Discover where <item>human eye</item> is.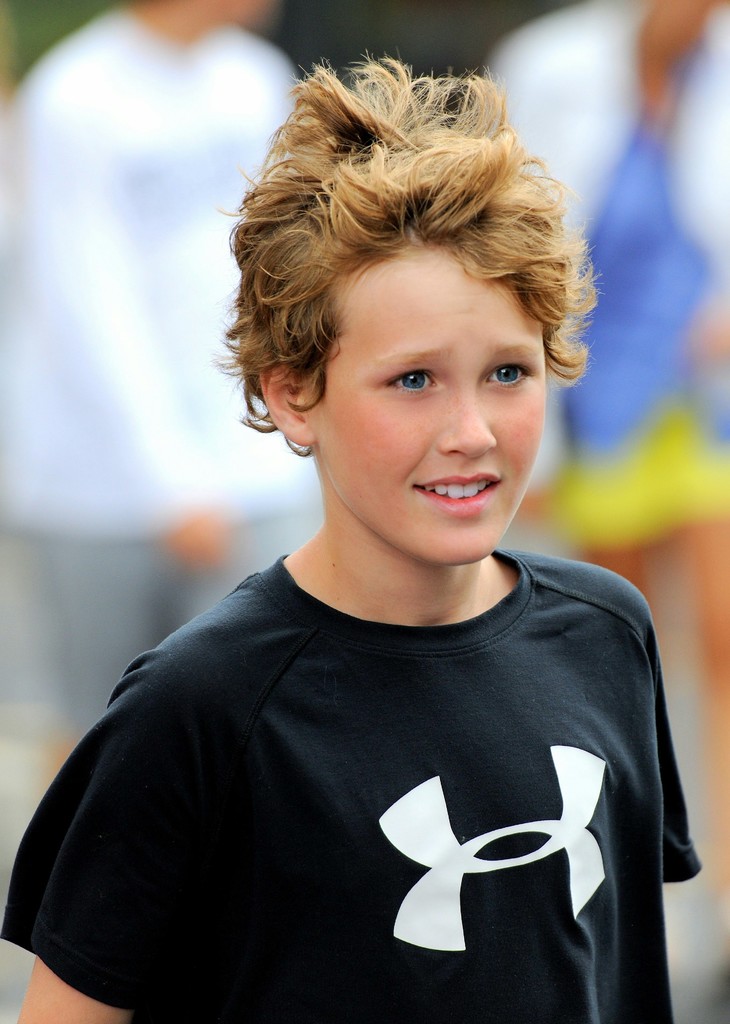
Discovered at bbox=[366, 351, 465, 419].
